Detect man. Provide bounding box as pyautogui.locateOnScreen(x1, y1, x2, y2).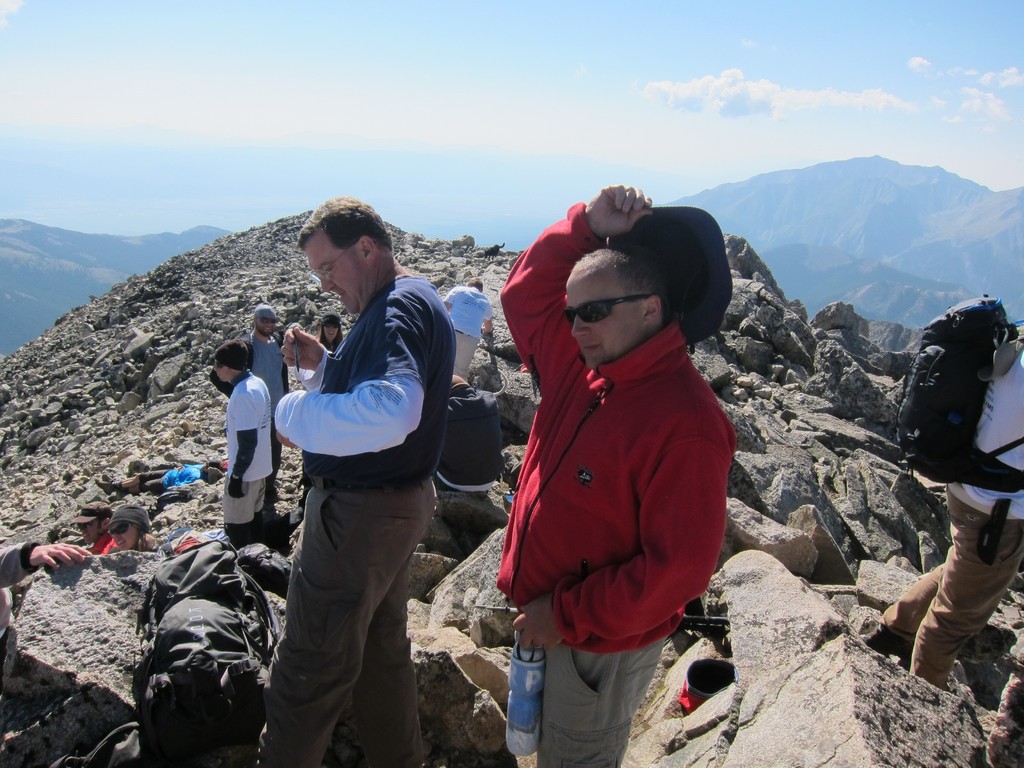
pyautogui.locateOnScreen(214, 341, 276, 545).
